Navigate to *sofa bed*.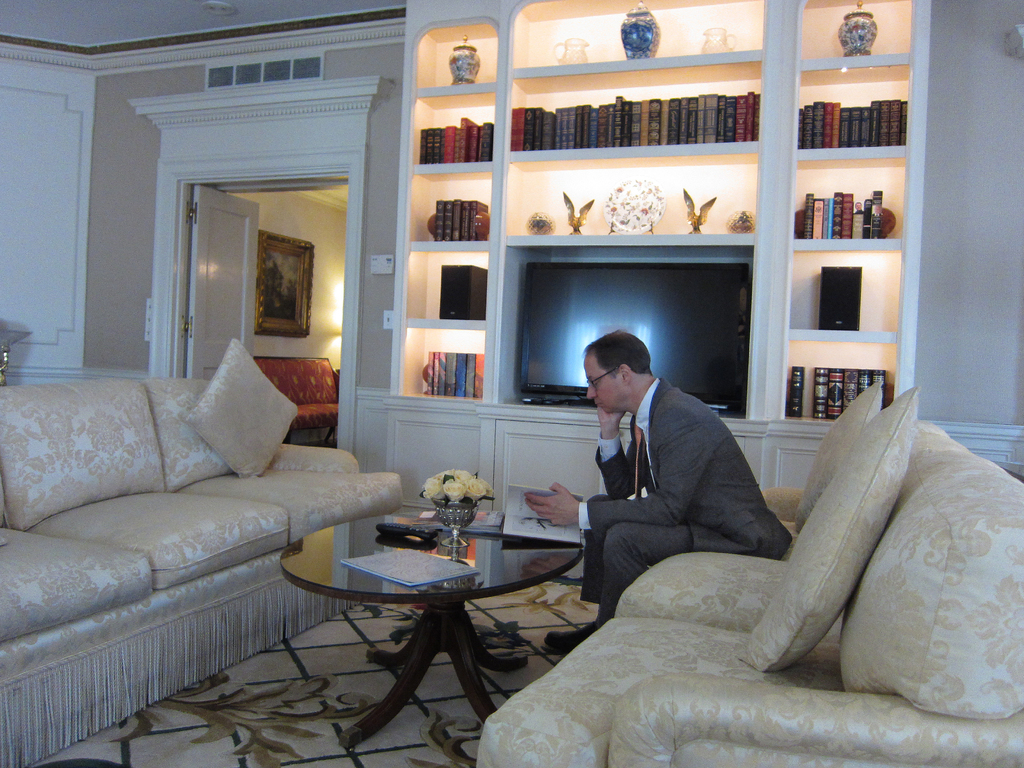
Navigation target: bbox=(0, 333, 407, 767).
